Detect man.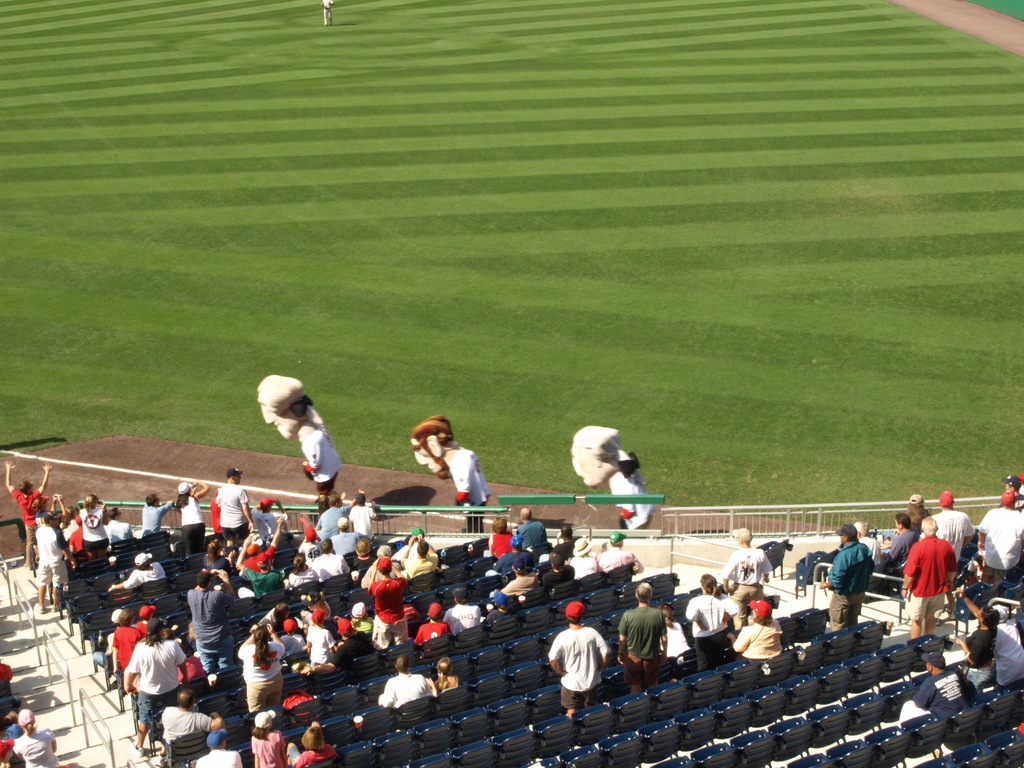
Detected at bbox=(214, 468, 255, 547).
